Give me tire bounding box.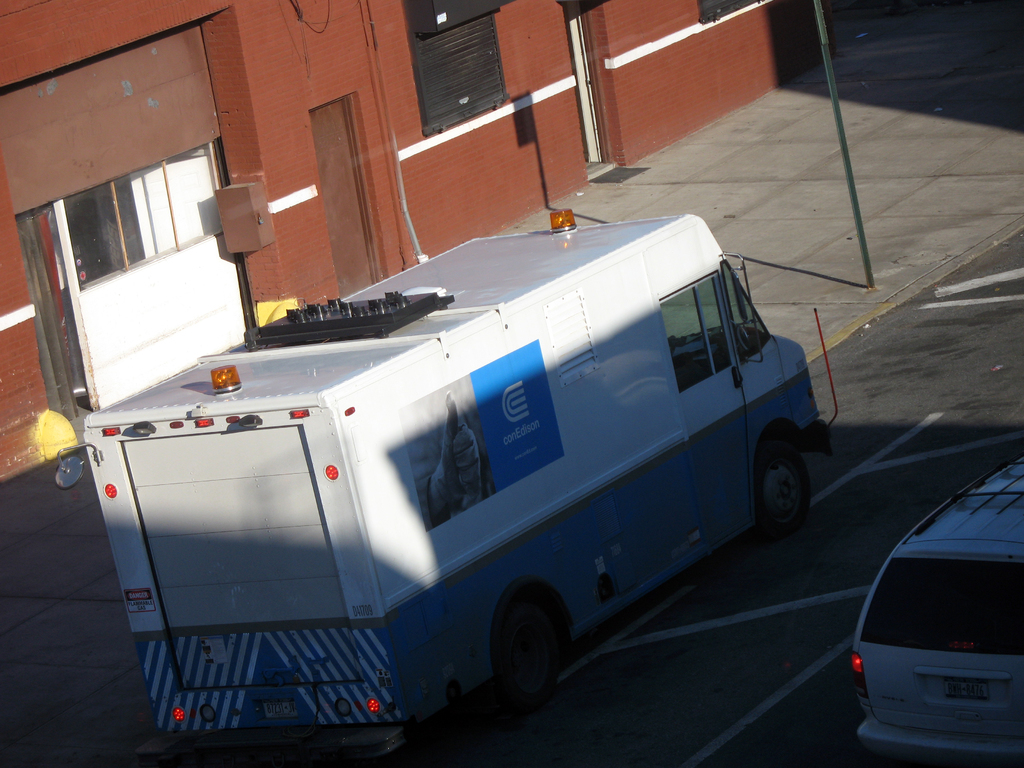
BBox(482, 604, 576, 706).
